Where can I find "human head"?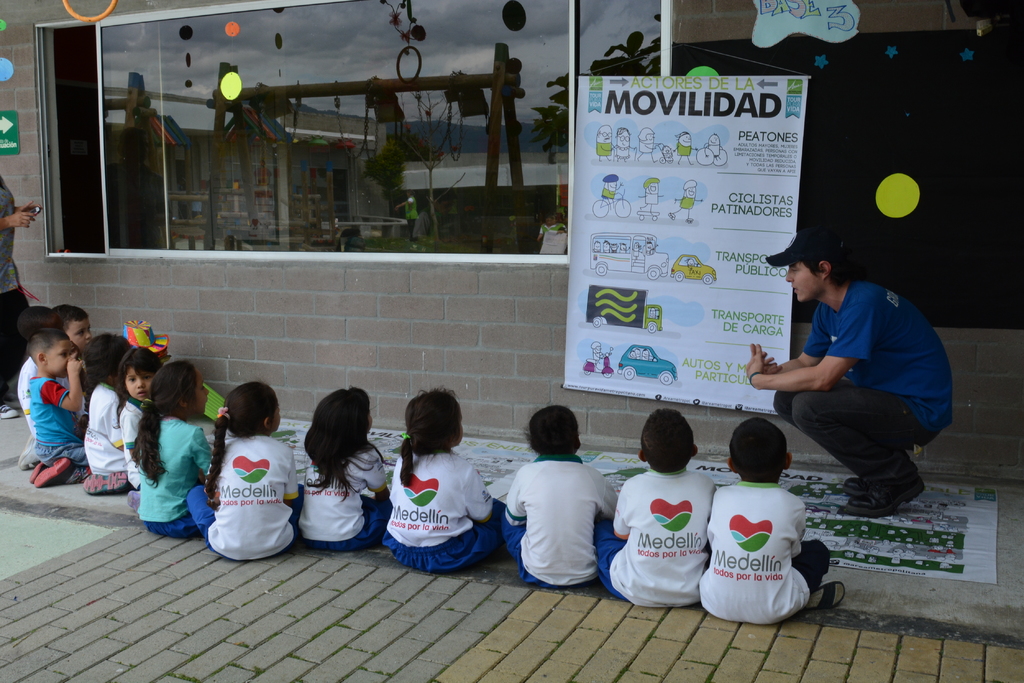
You can find it at <region>88, 330, 131, 383</region>.
